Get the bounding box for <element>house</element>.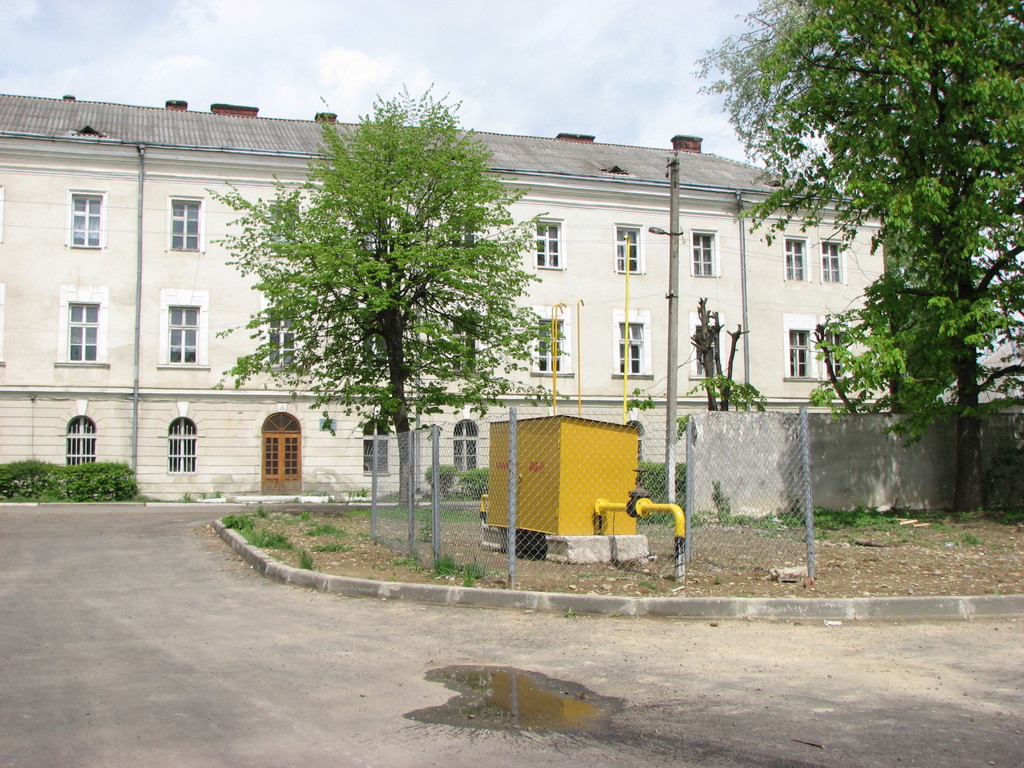
x1=705 y1=150 x2=887 y2=536.
